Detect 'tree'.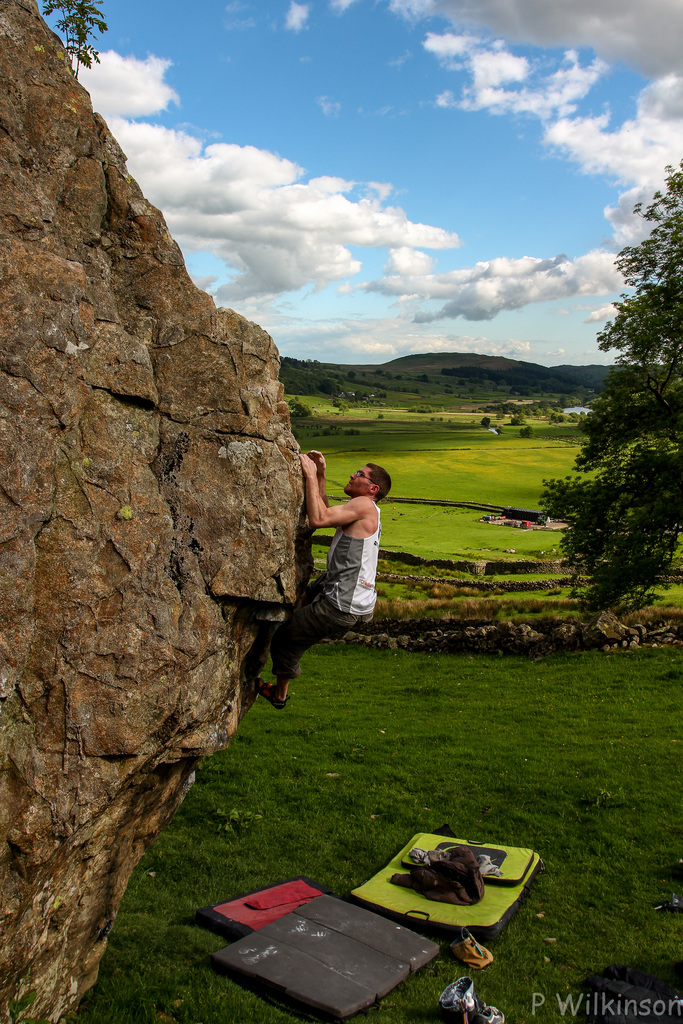
Detected at (x1=429, y1=413, x2=438, y2=420).
